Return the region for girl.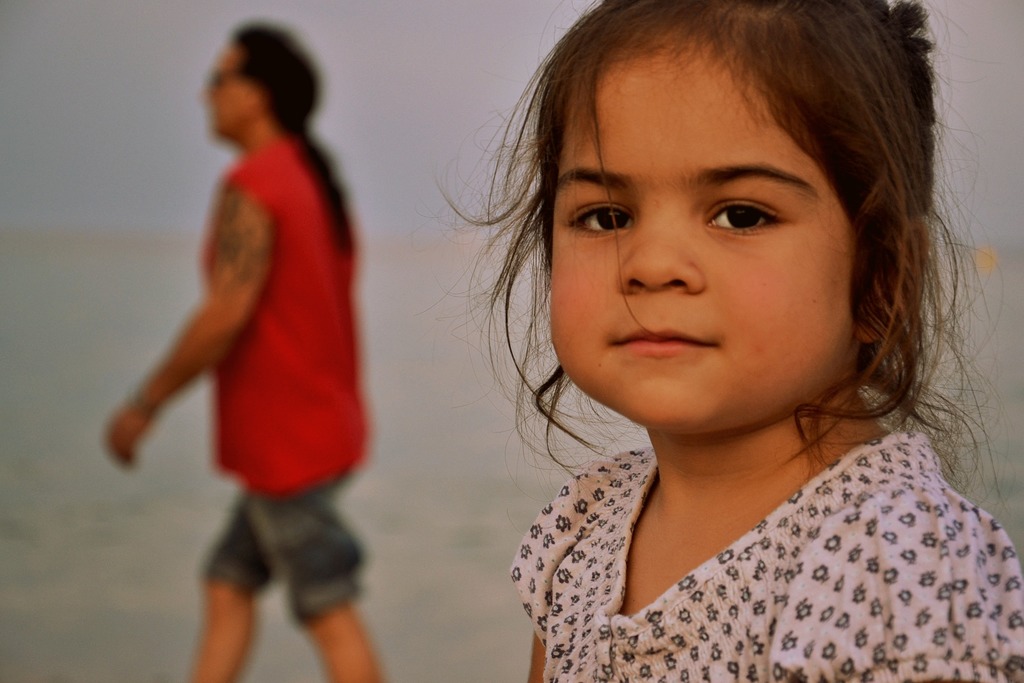
[424, 0, 1023, 682].
